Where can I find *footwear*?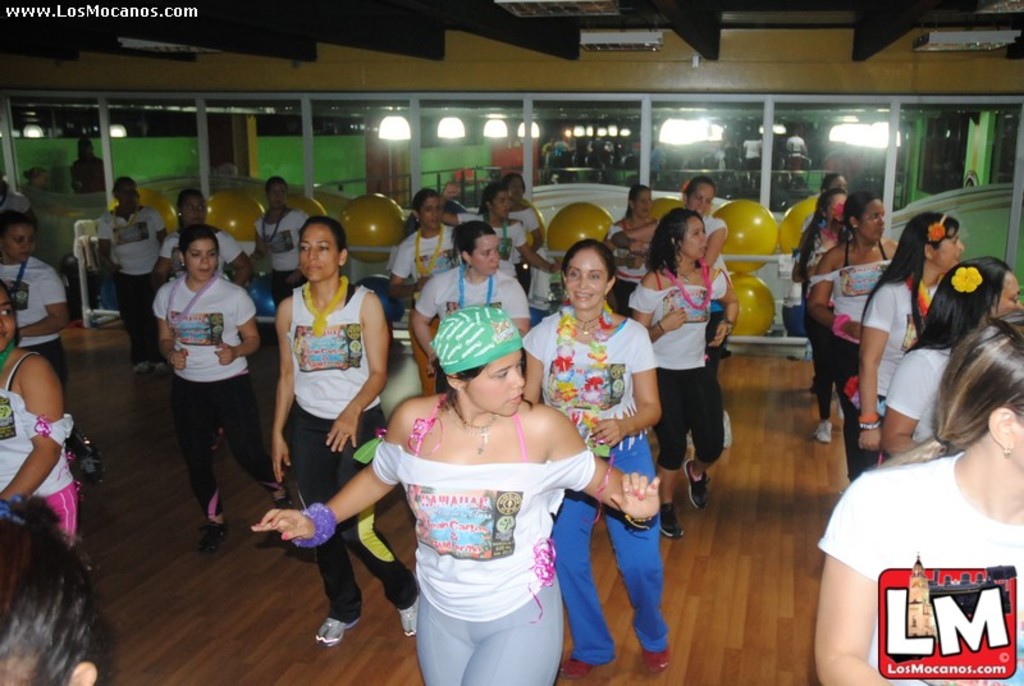
You can find it at [x1=641, y1=641, x2=672, y2=674].
